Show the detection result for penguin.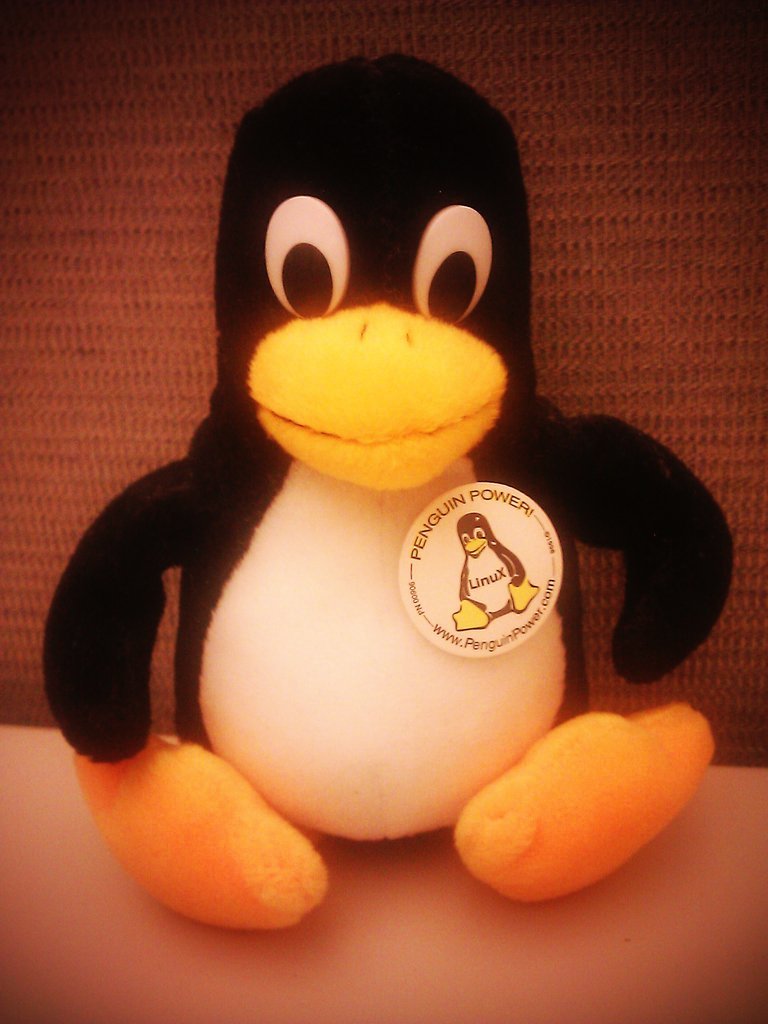
BBox(457, 510, 547, 636).
